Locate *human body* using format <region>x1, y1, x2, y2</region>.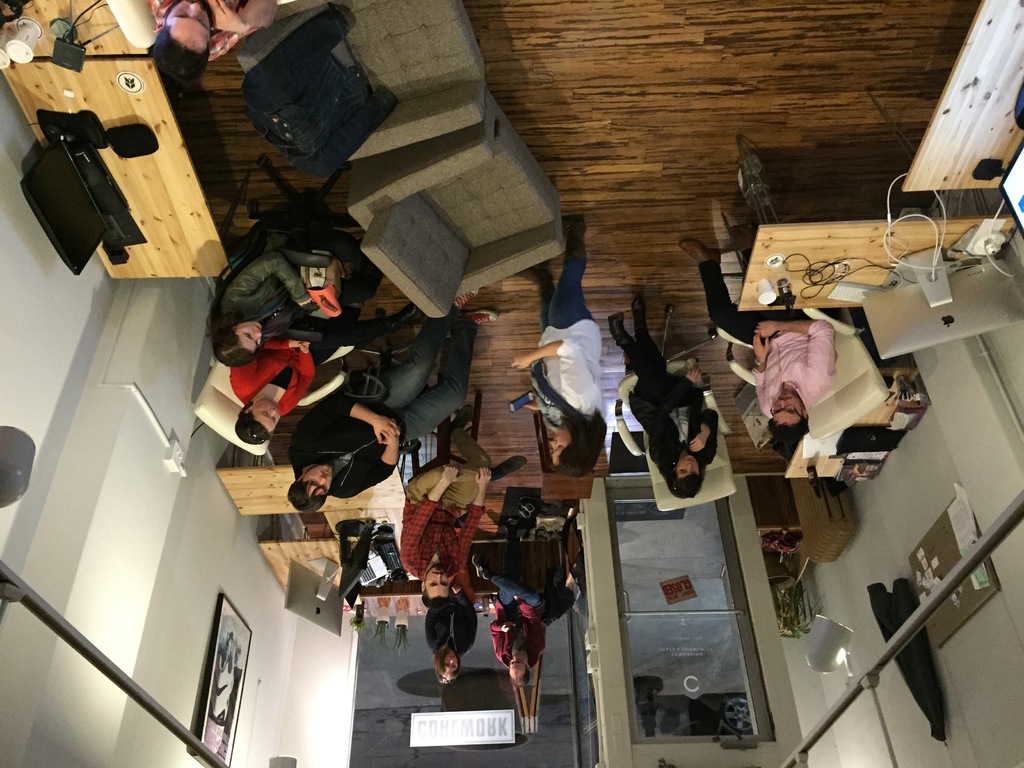
<region>259, 212, 362, 335</region>.
